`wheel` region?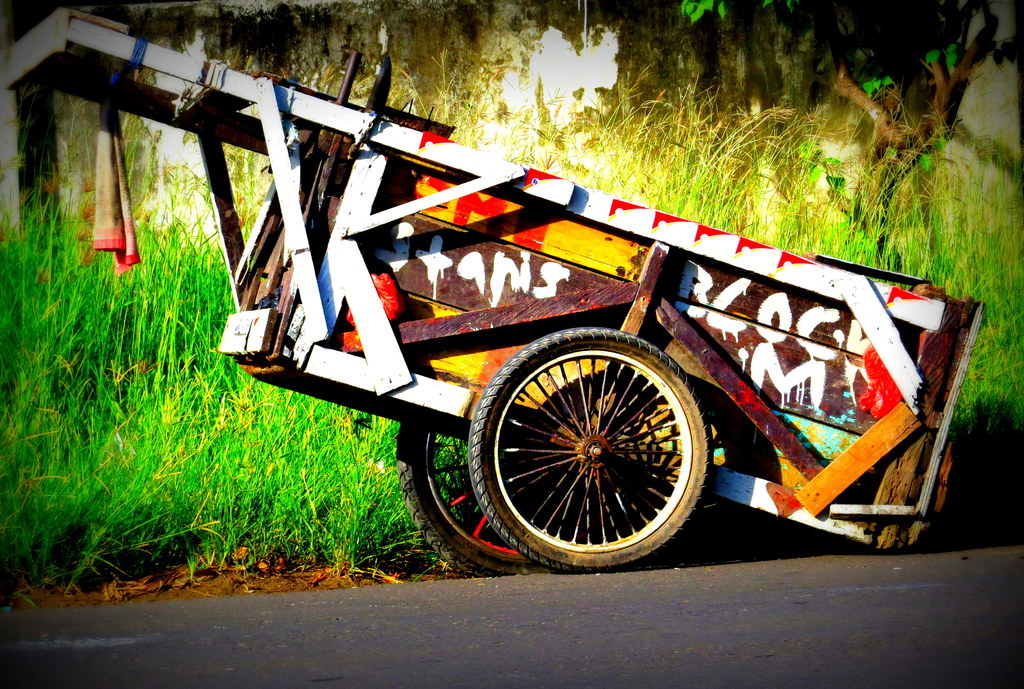
detection(459, 329, 705, 557)
